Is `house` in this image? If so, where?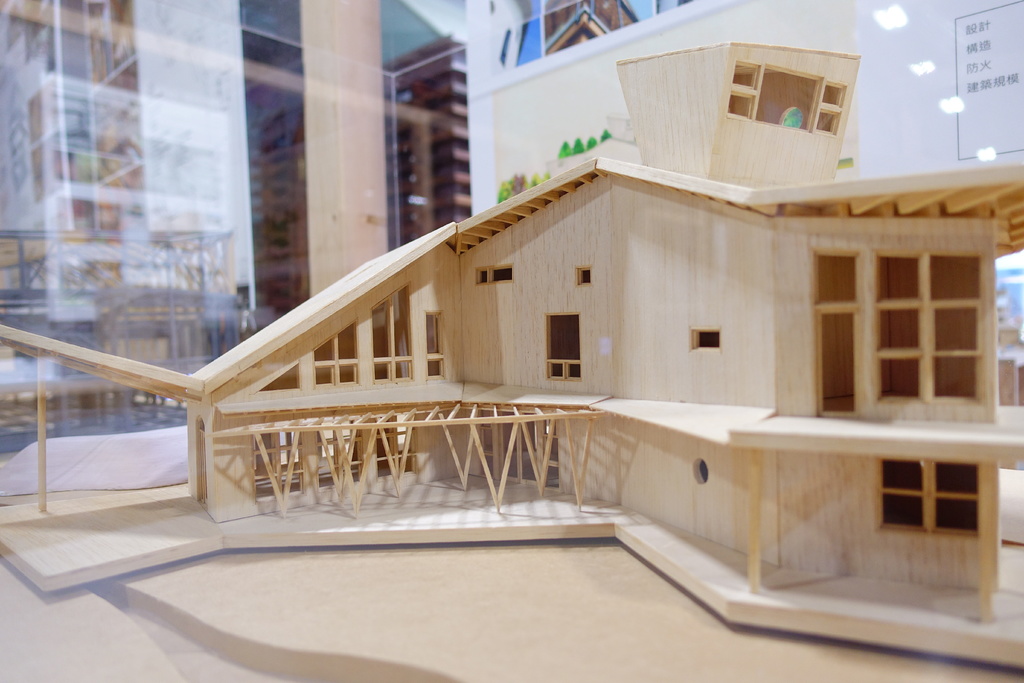
Yes, at detection(0, 38, 1023, 670).
